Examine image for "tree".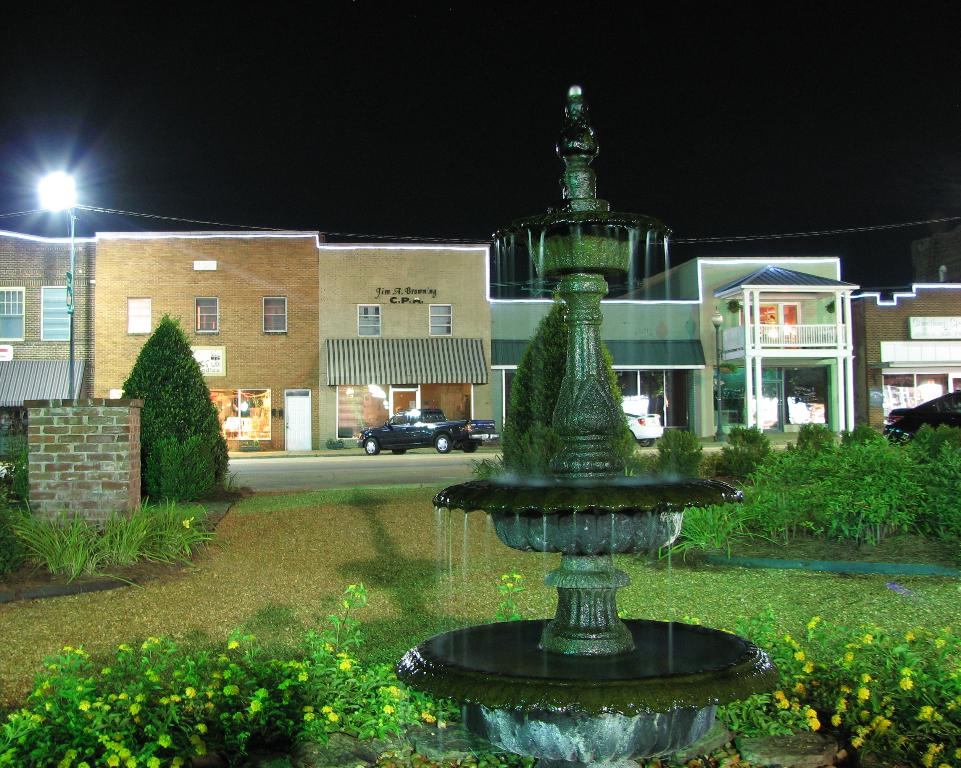
Examination result: {"x1": 109, "y1": 307, "x2": 227, "y2": 506}.
